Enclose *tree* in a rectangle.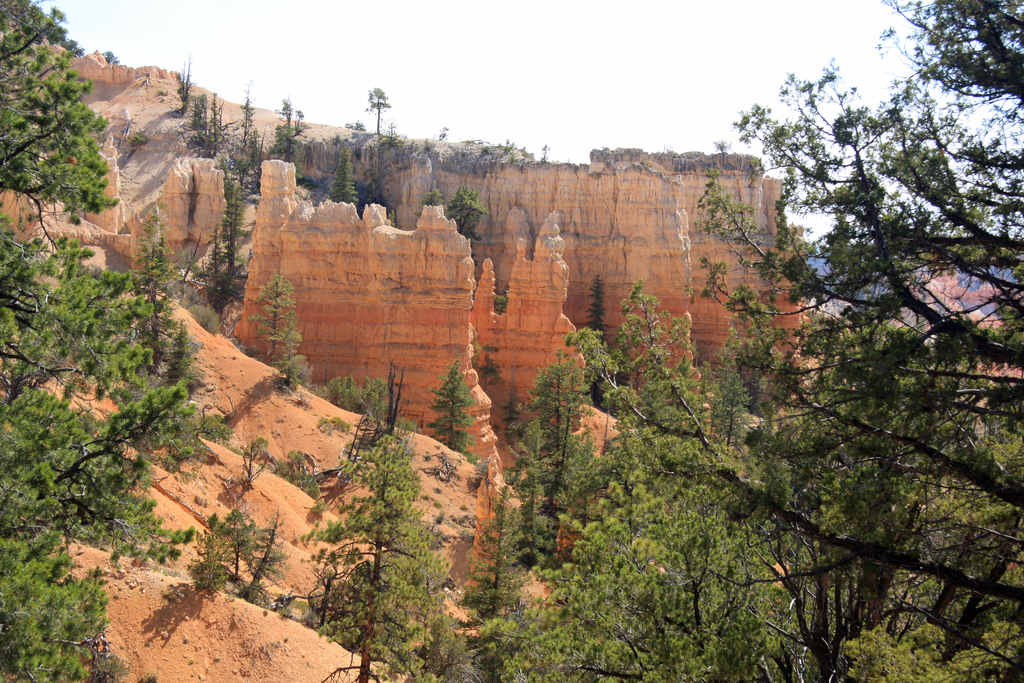
{"left": 269, "top": 331, "right": 311, "bottom": 391}.
